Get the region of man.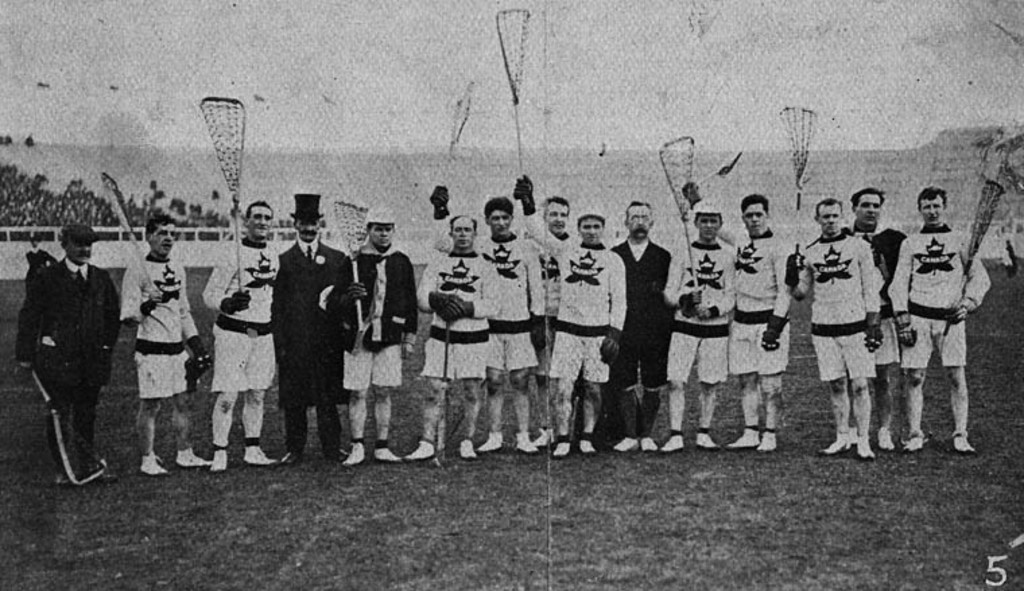
[411, 213, 503, 462].
